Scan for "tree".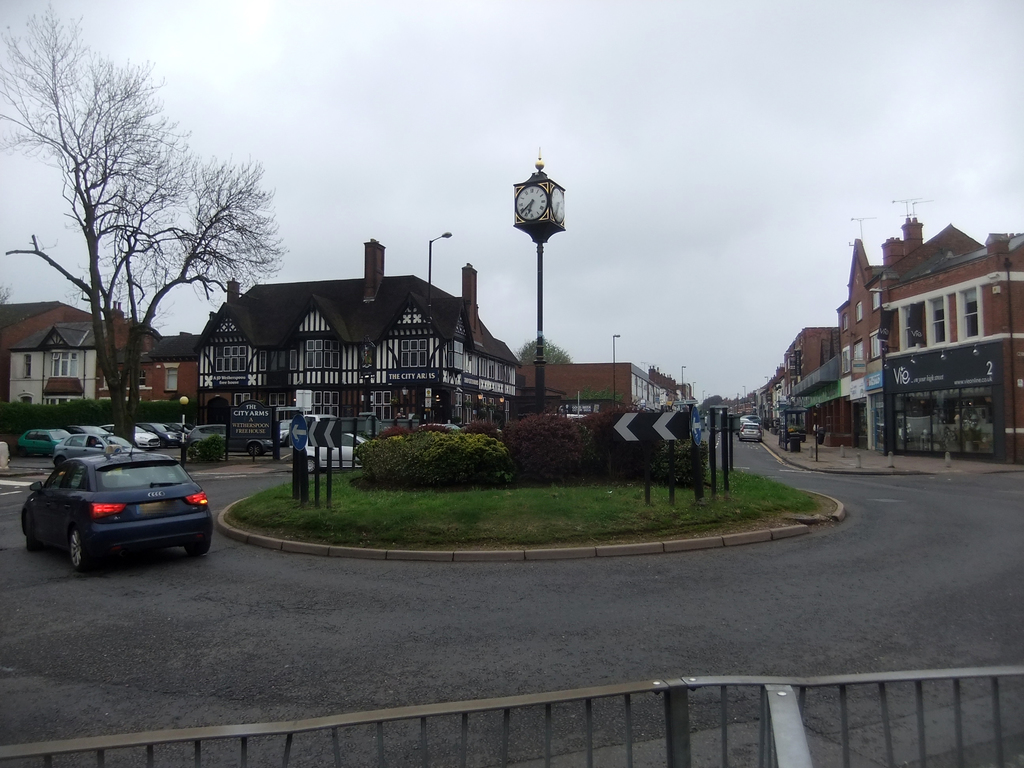
Scan result: <region>578, 387, 627, 406</region>.
